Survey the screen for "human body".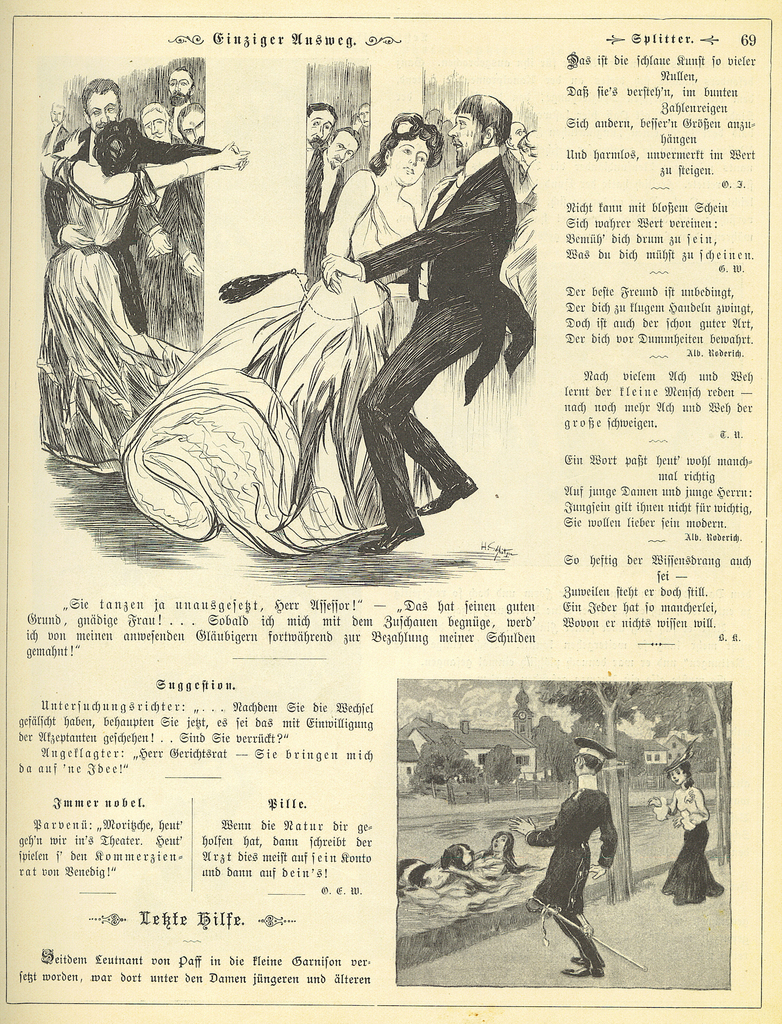
Survey found: {"left": 273, "top": 108, "right": 439, "bottom": 532}.
